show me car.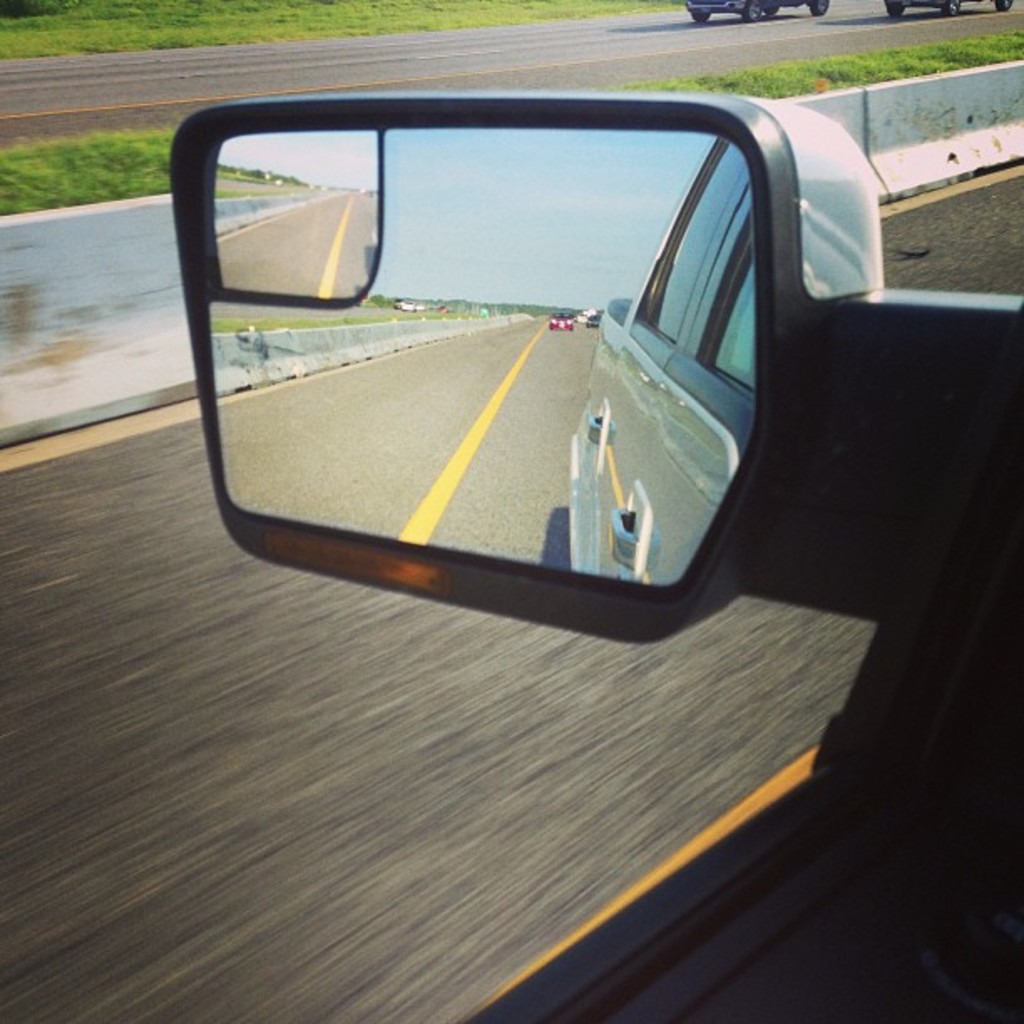
car is here: [545, 301, 579, 340].
